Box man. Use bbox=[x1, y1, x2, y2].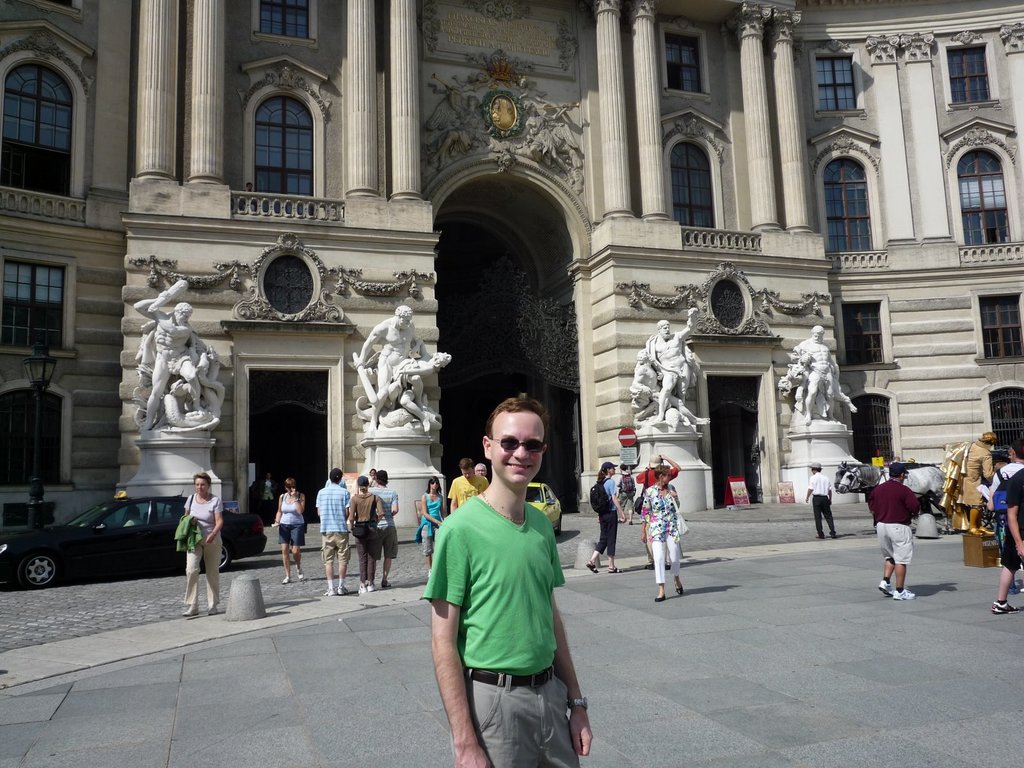
bbox=[504, 101, 575, 186].
